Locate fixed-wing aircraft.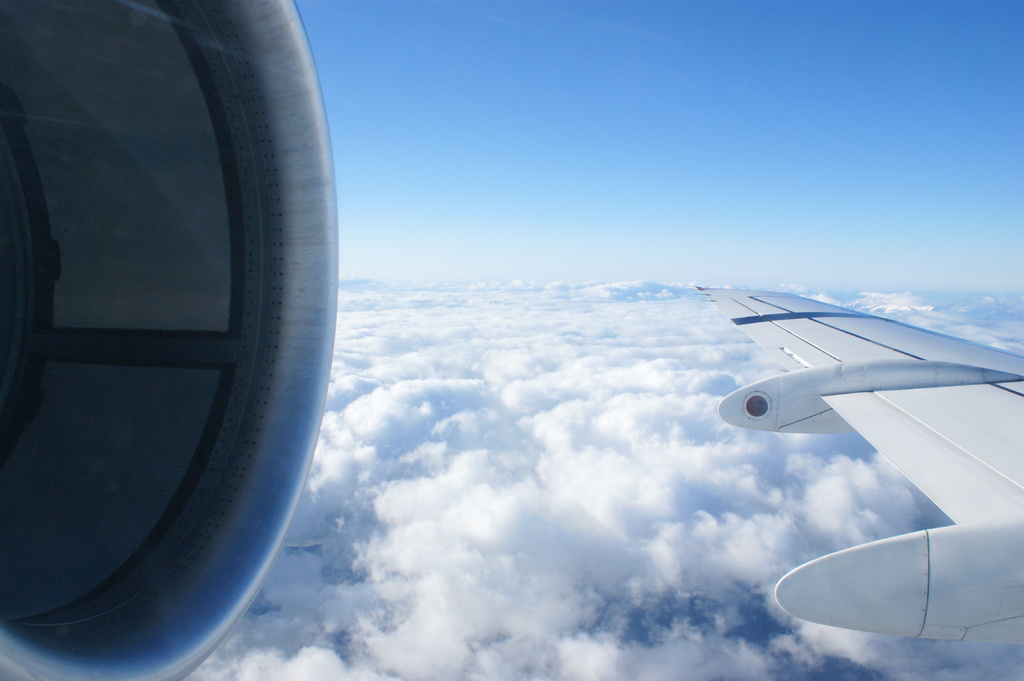
Bounding box: locate(0, 0, 1023, 680).
